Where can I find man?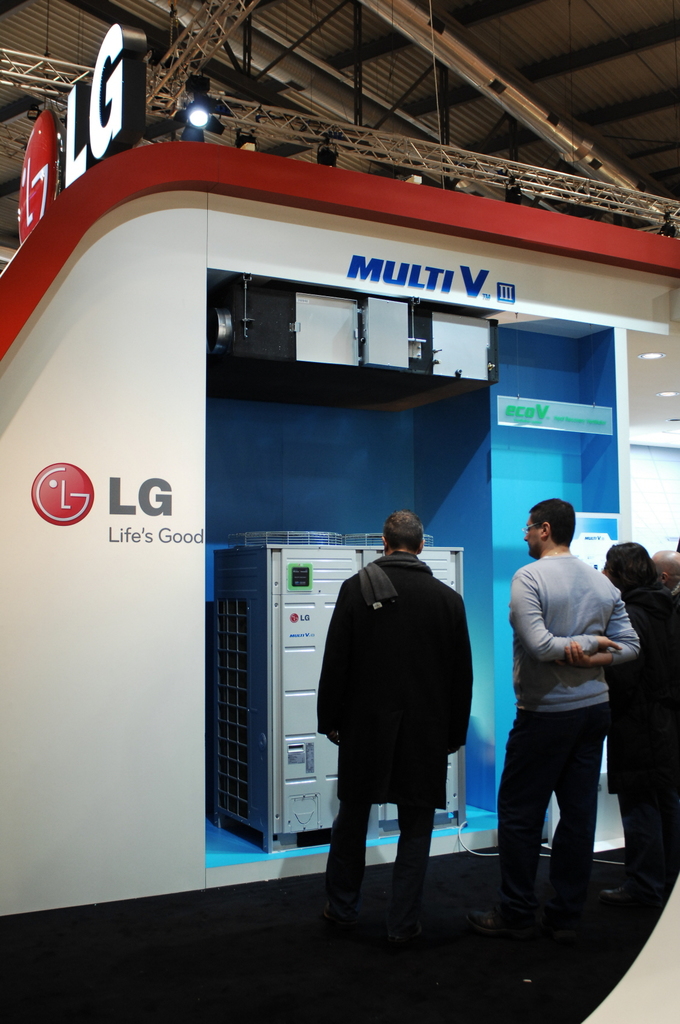
You can find it at detection(313, 515, 476, 933).
